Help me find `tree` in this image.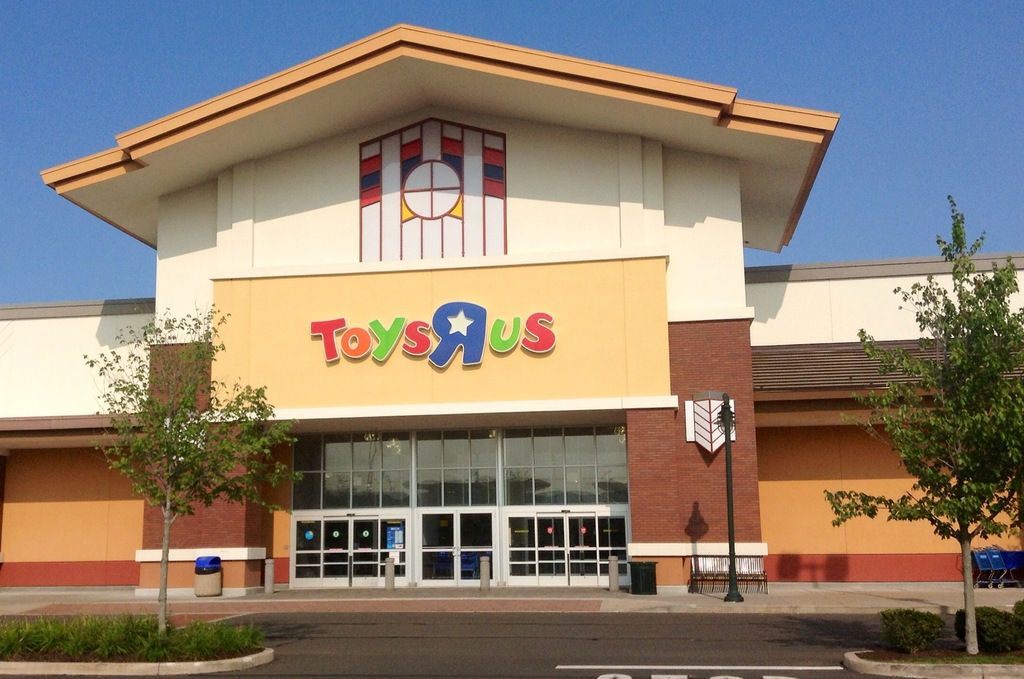
Found it: Rect(818, 193, 1023, 667).
